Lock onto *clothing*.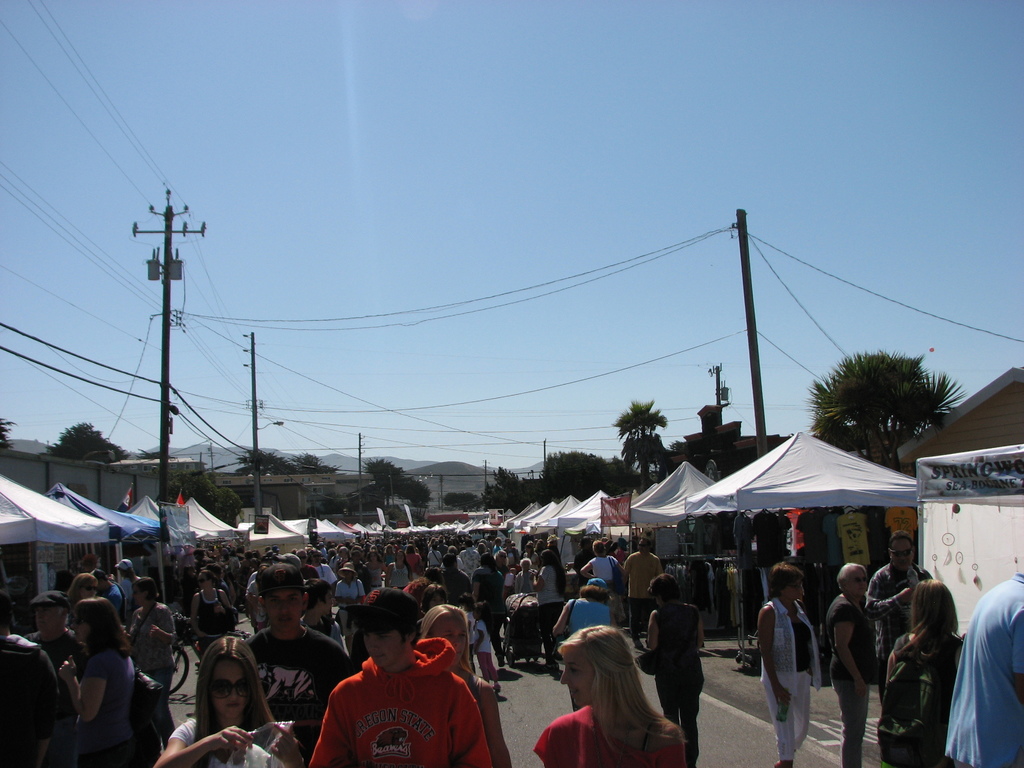
Locked: 62,668,139,767.
